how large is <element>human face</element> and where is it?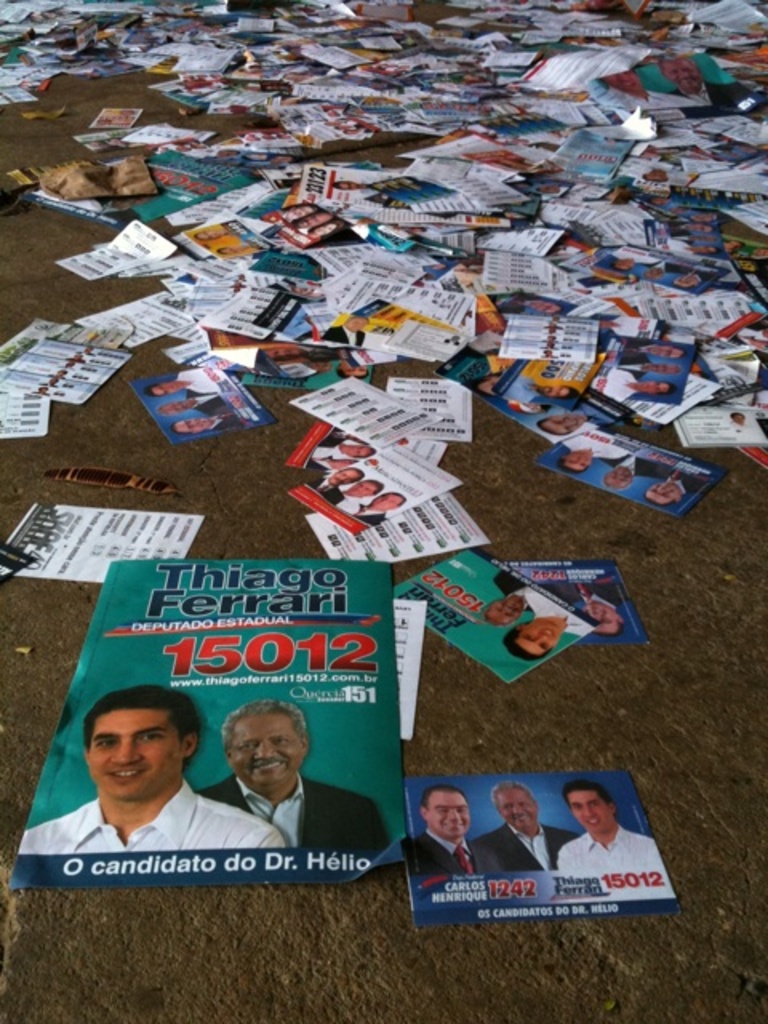
Bounding box: <bbox>515, 618, 563, 653</bbox>.
